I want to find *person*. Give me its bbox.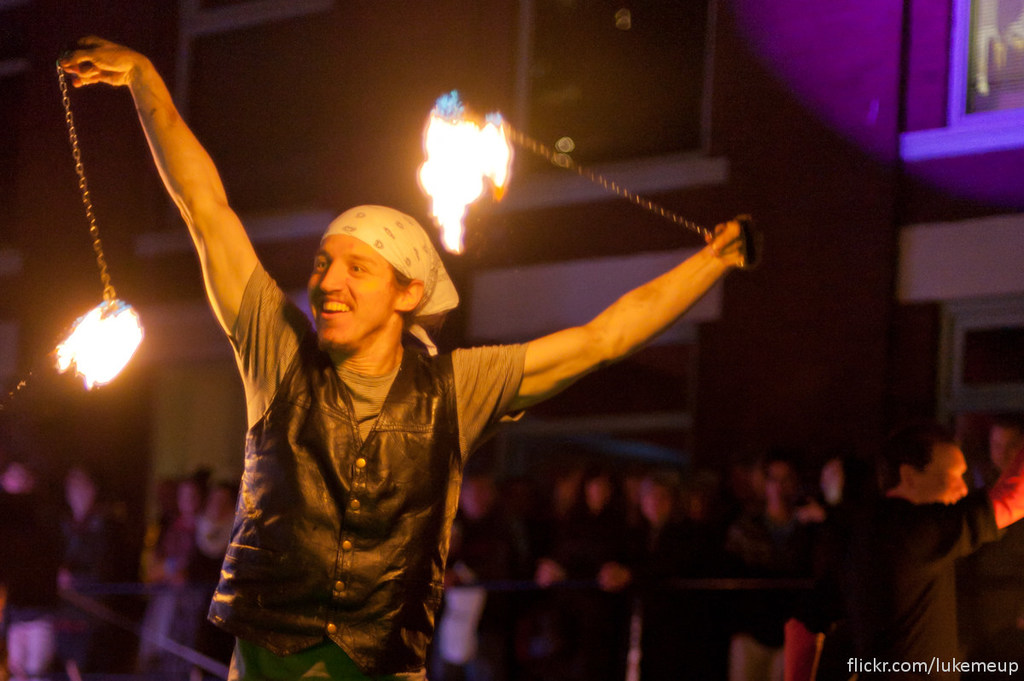
{"left": 0, "top": 454, "right": 57, "bottom": 679}.
